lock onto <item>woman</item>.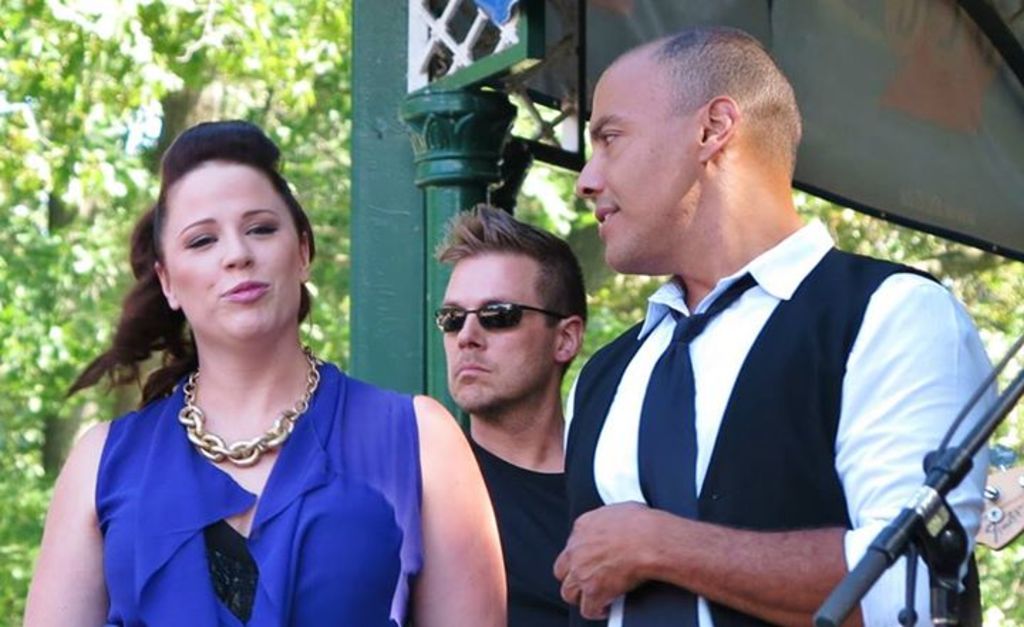
Locked: {"x1": 53, "y1": 118, "x2": 471, "y2": 614}.
